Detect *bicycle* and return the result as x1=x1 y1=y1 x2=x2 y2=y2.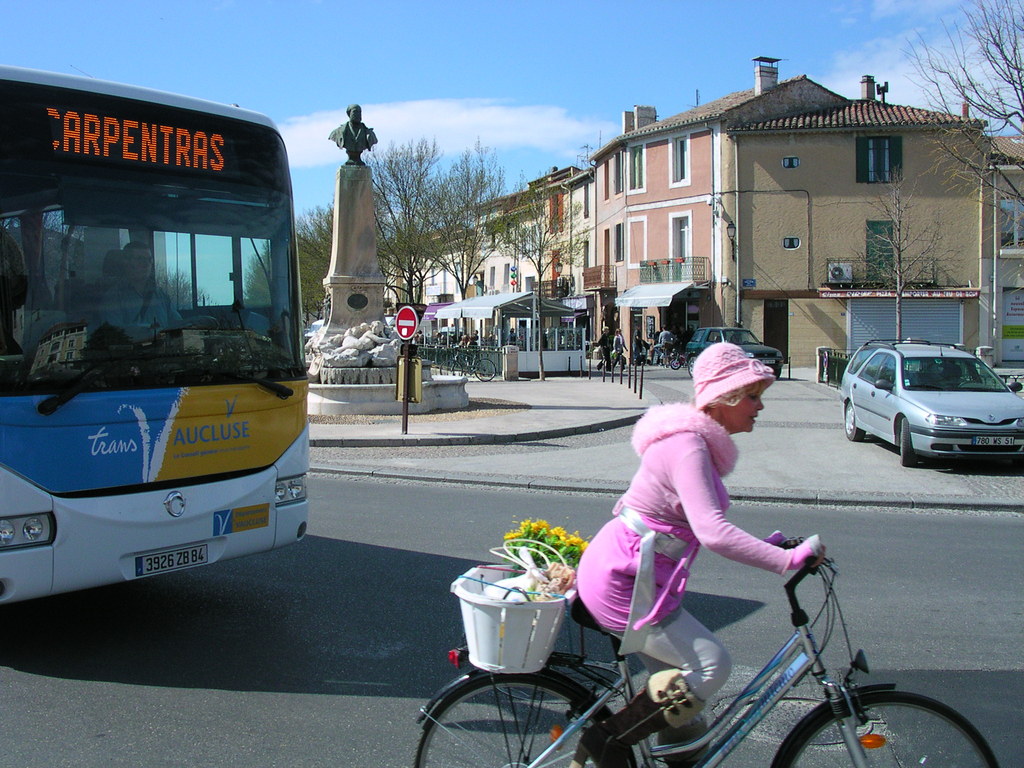
x1=401 y1=531 x2=966 y2=765.
